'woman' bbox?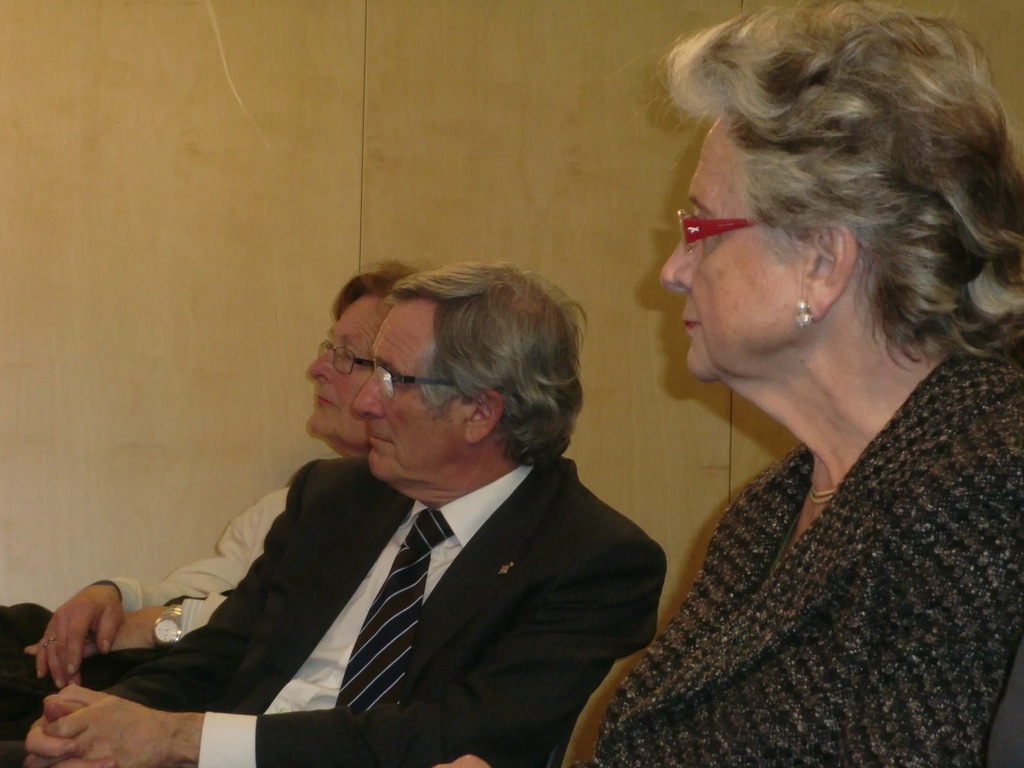
select_region(579, 15, 1023, 767)
